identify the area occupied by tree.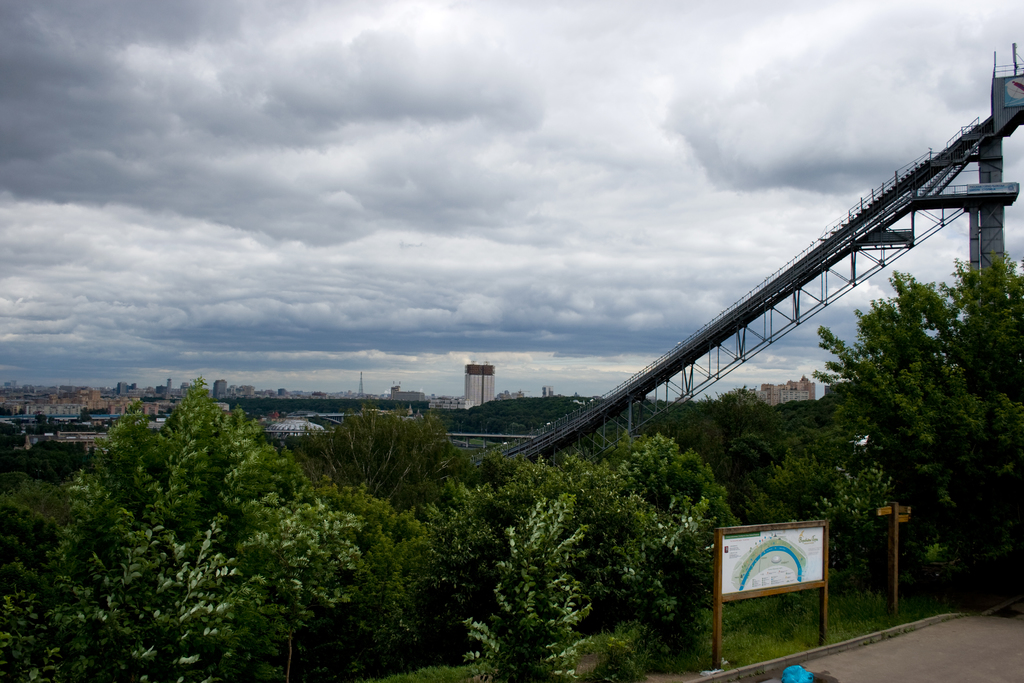
Area: select_region(0, 483, 56, 542).
